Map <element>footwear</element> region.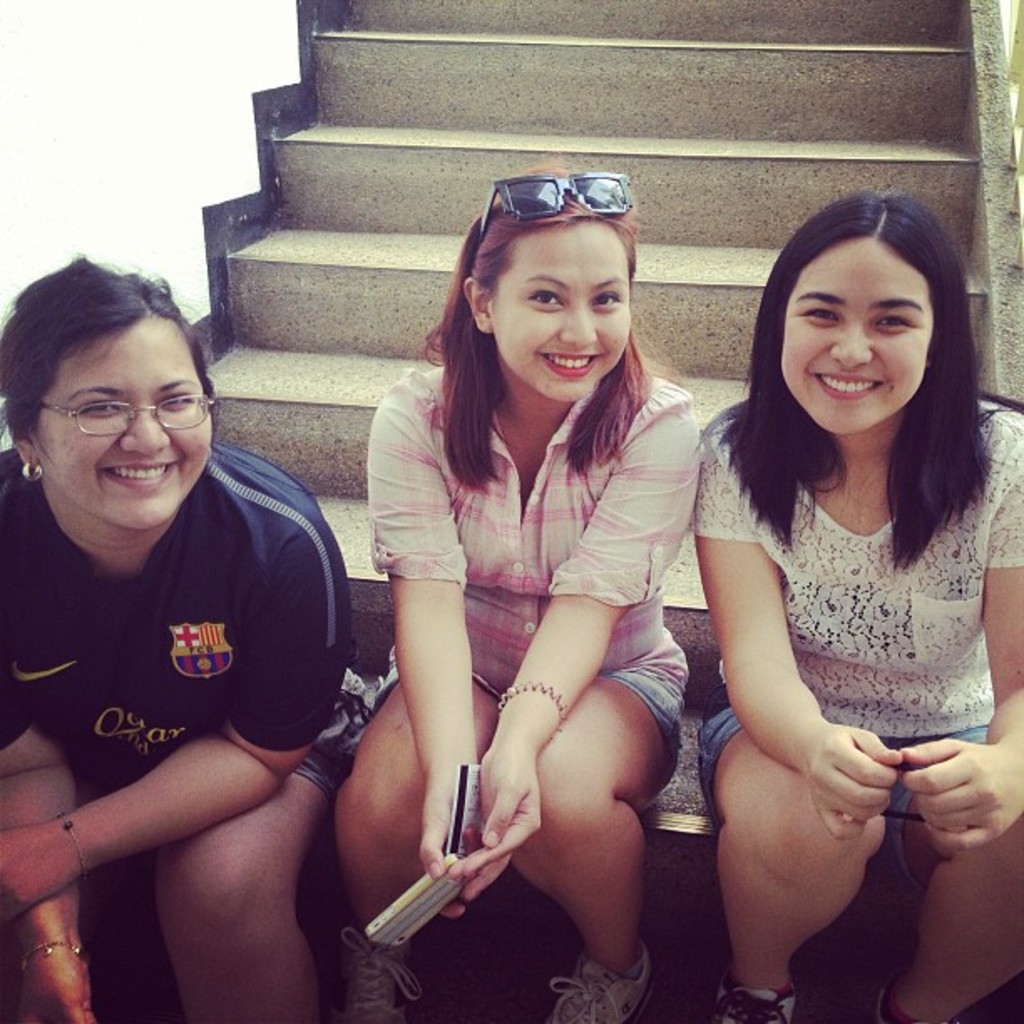
Mapped to detection(338, 922, 412, 1022).
